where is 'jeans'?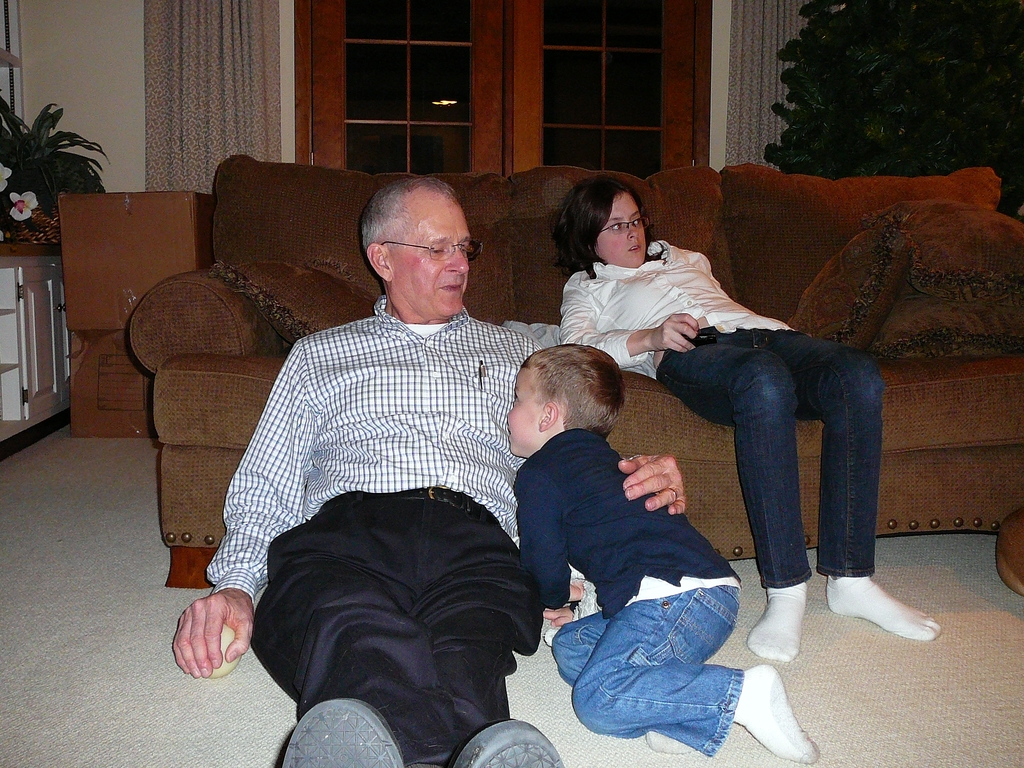
locate(545, 593, 740, 751).
